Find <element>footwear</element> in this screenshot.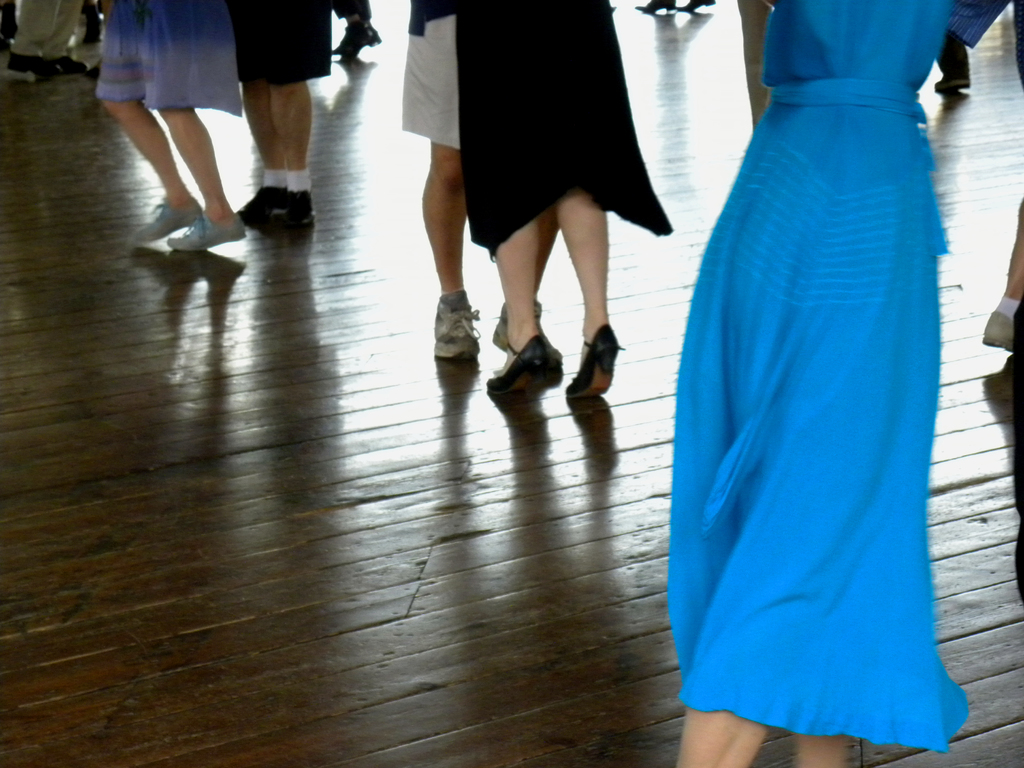
The bounding box for <element>footwear</element> is region(9, 51, 63, 77).
